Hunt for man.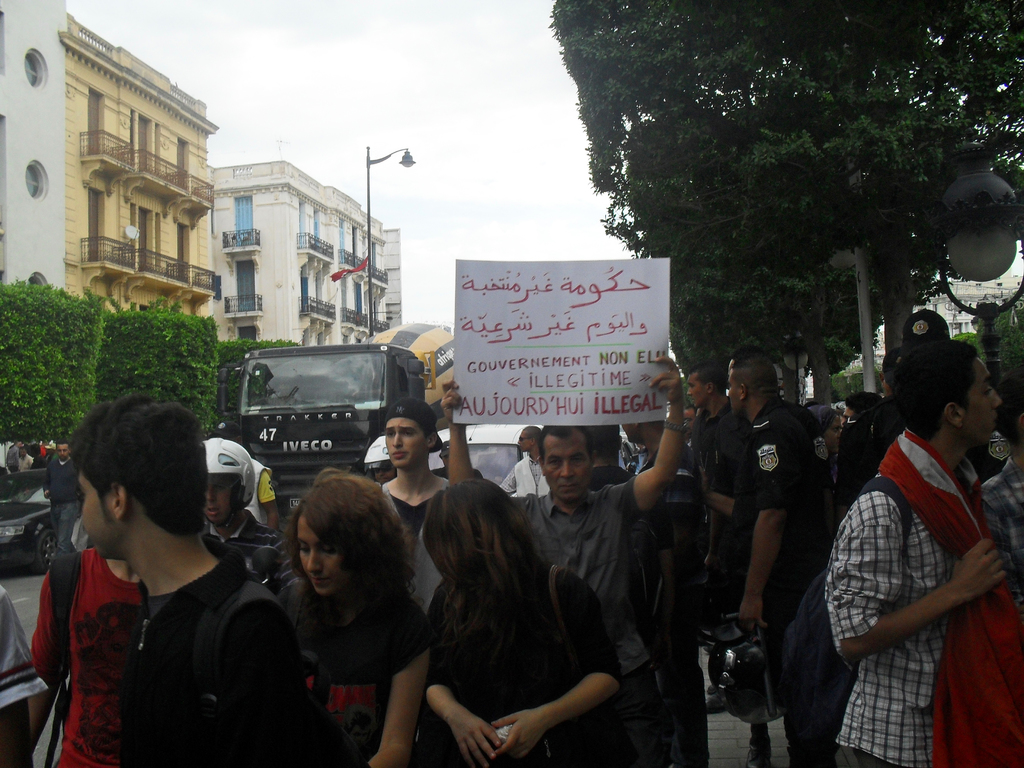
Hunted down at <region>439, 440, 484, 477</region>.
